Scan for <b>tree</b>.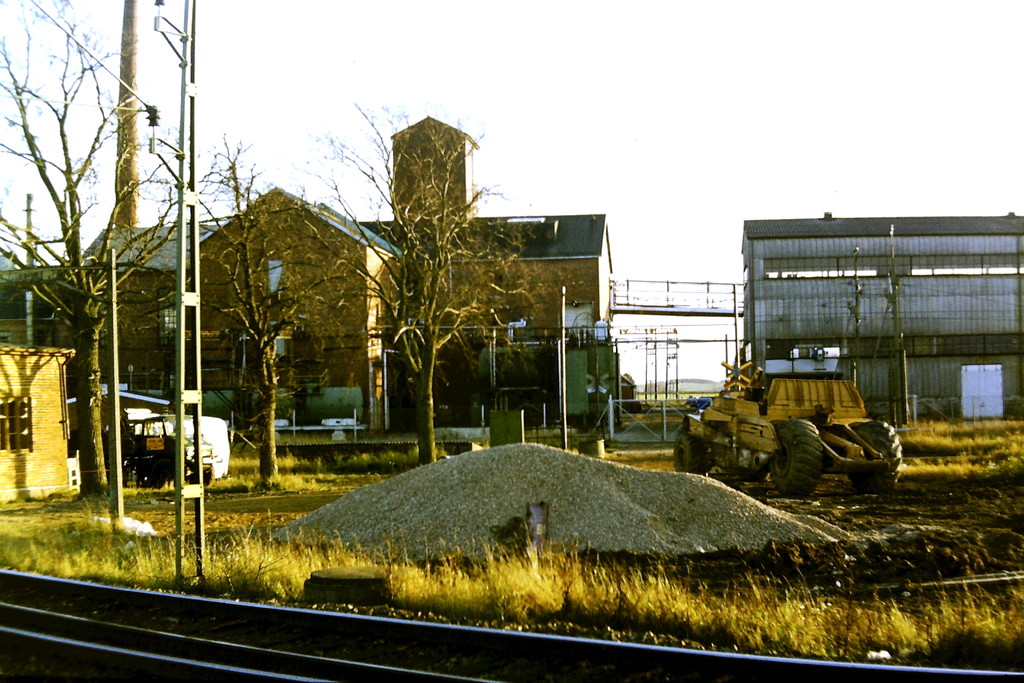
Scan result: 191 129 365 483.
